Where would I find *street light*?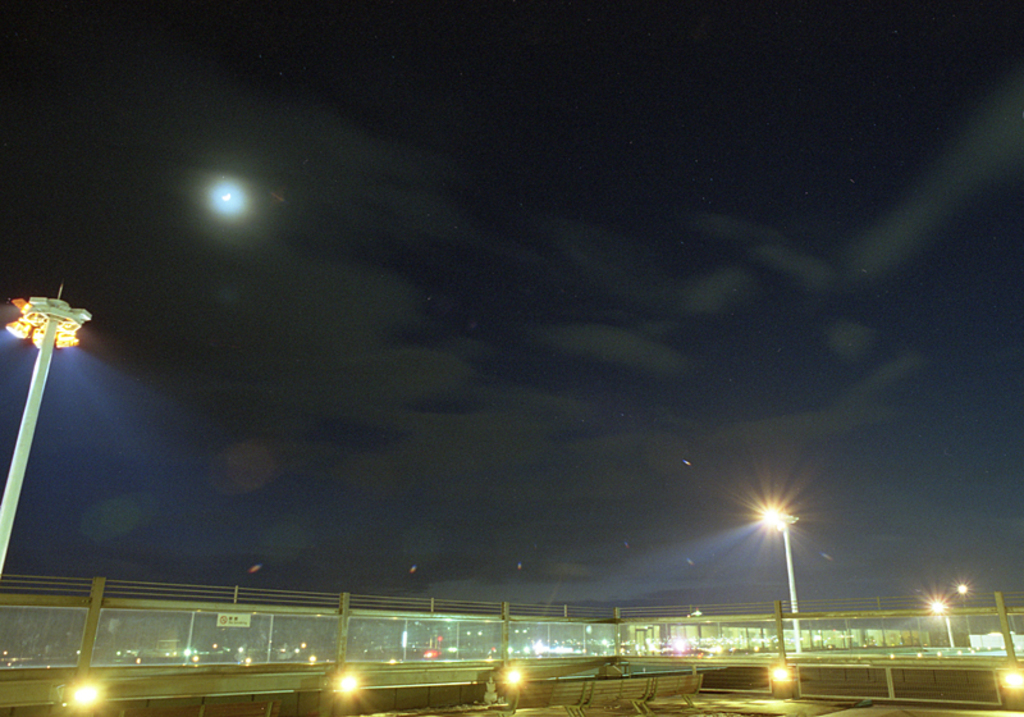
At (499,662,532,716).
